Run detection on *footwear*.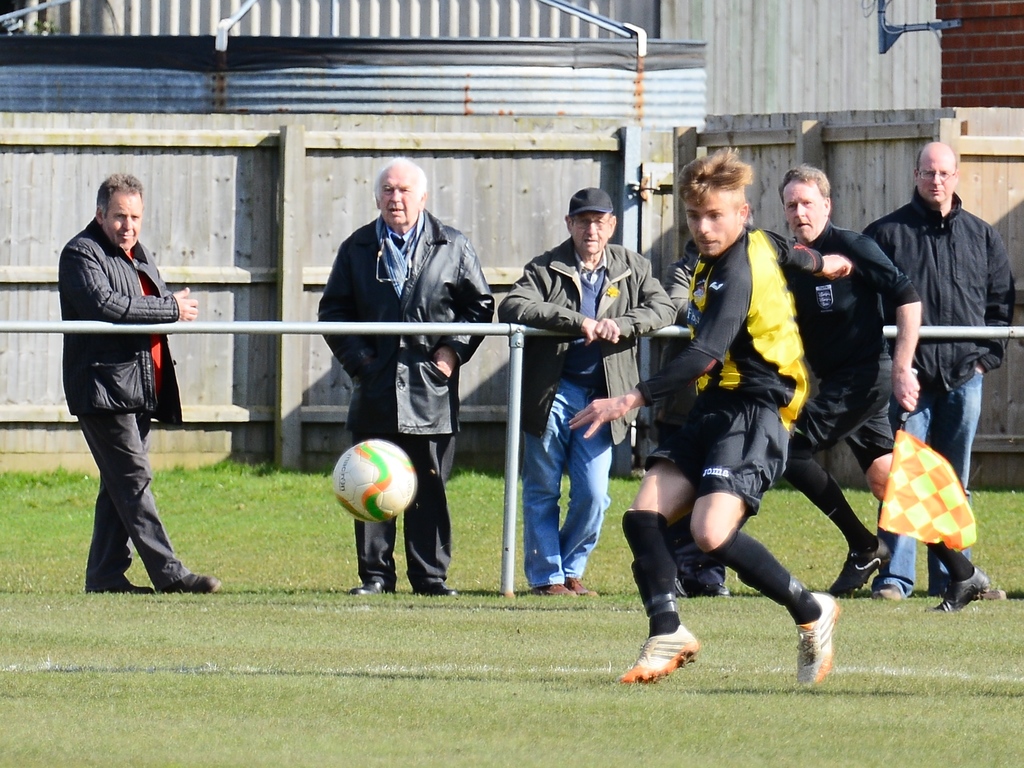
Result: region(822, 530, 884, 596).
